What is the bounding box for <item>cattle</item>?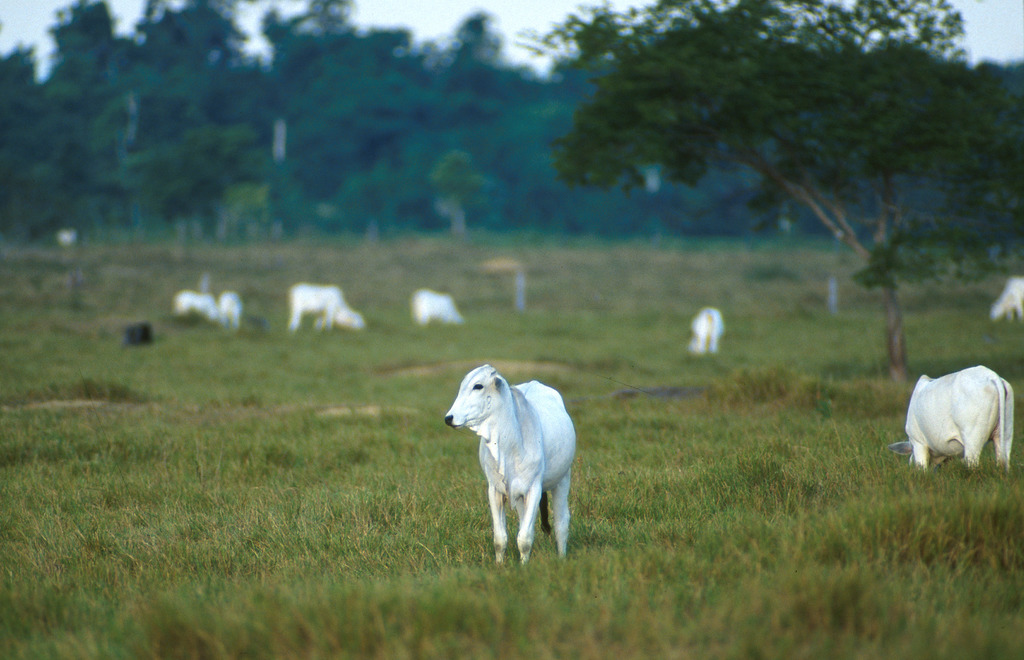
[left=986, top=276, right=1023, bottom=328].
